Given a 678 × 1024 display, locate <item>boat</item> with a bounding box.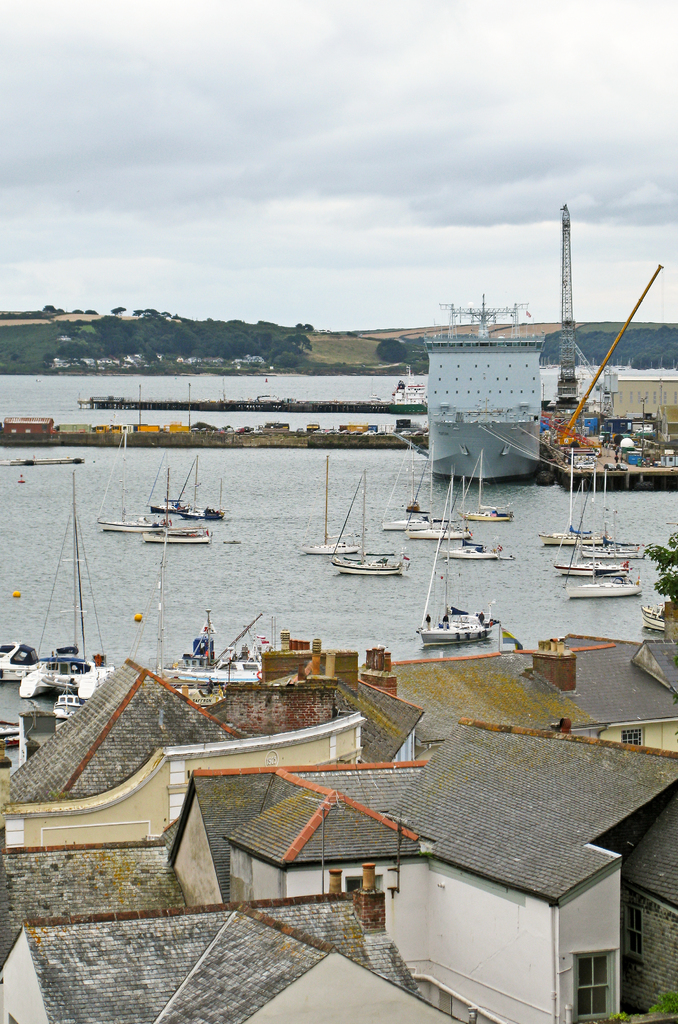
Located: pyautogui.locateOnScreen(377, 438, 433, 532).
